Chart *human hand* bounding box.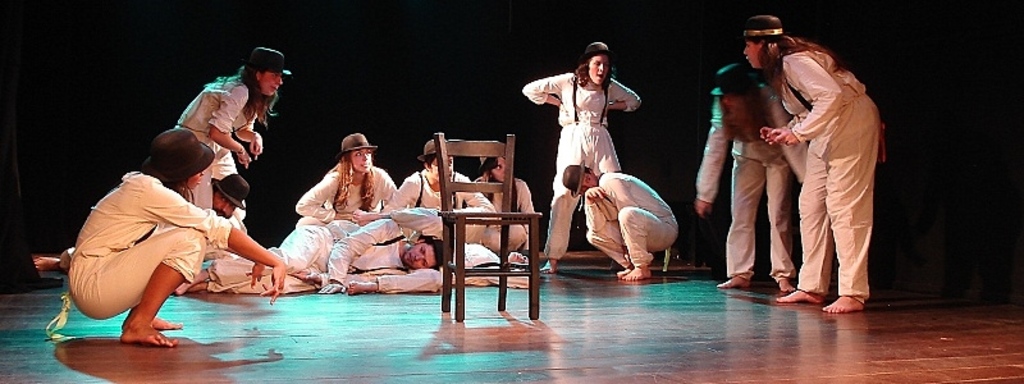
Charted: (317,282,348,296).
